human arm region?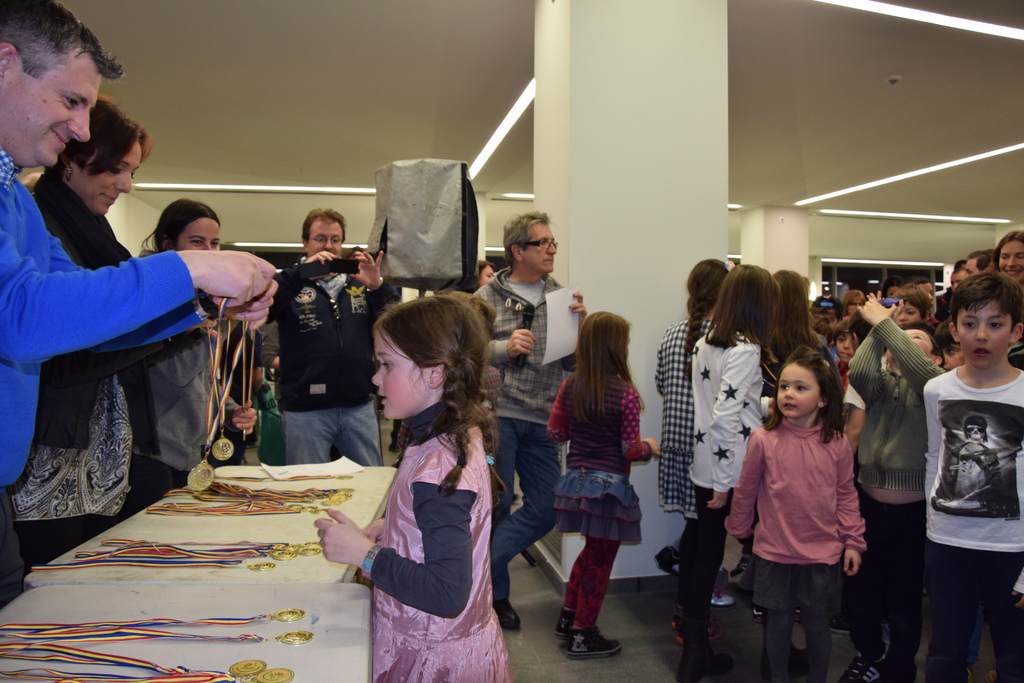
l=832, t=432, r=873, b=580
